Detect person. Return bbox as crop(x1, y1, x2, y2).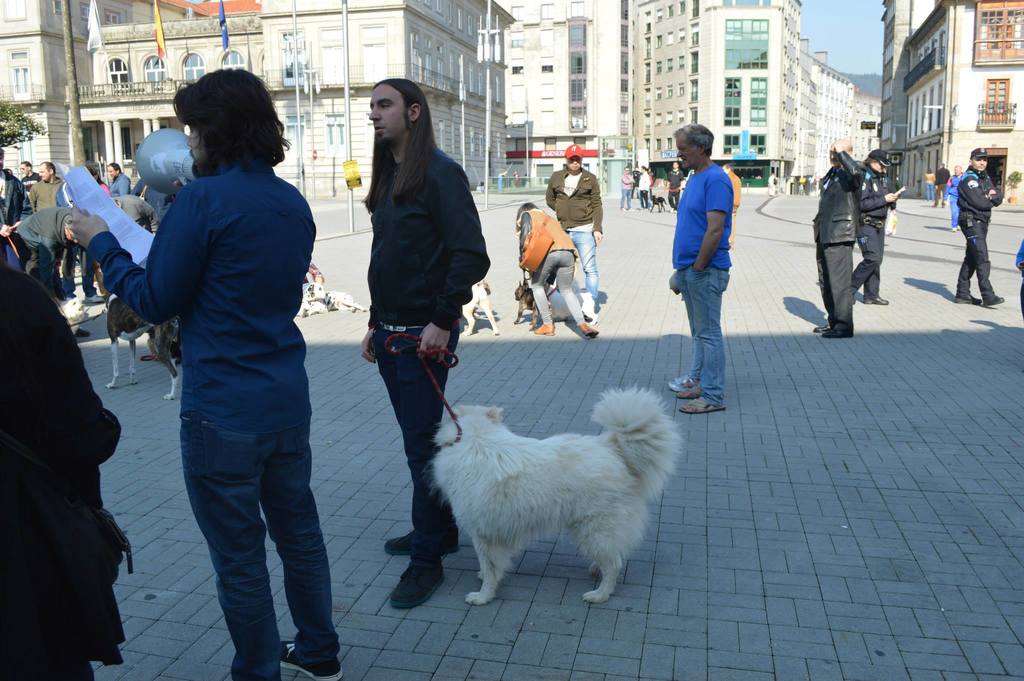
crop(544, 152, 599, 314).
